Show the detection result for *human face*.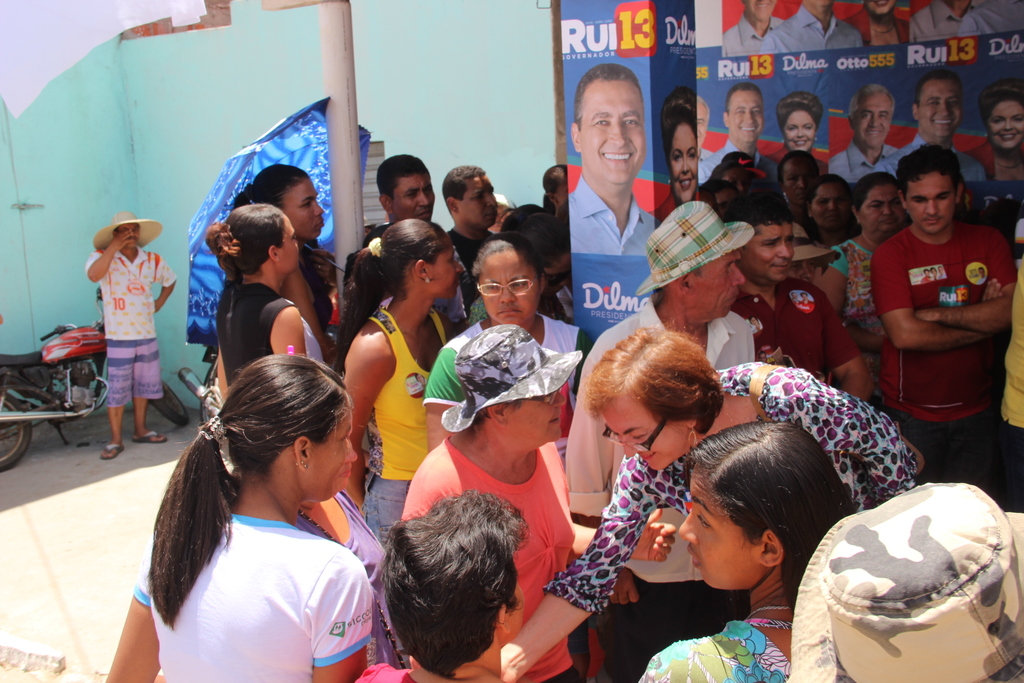
<box>786,162,813,210</box>.
